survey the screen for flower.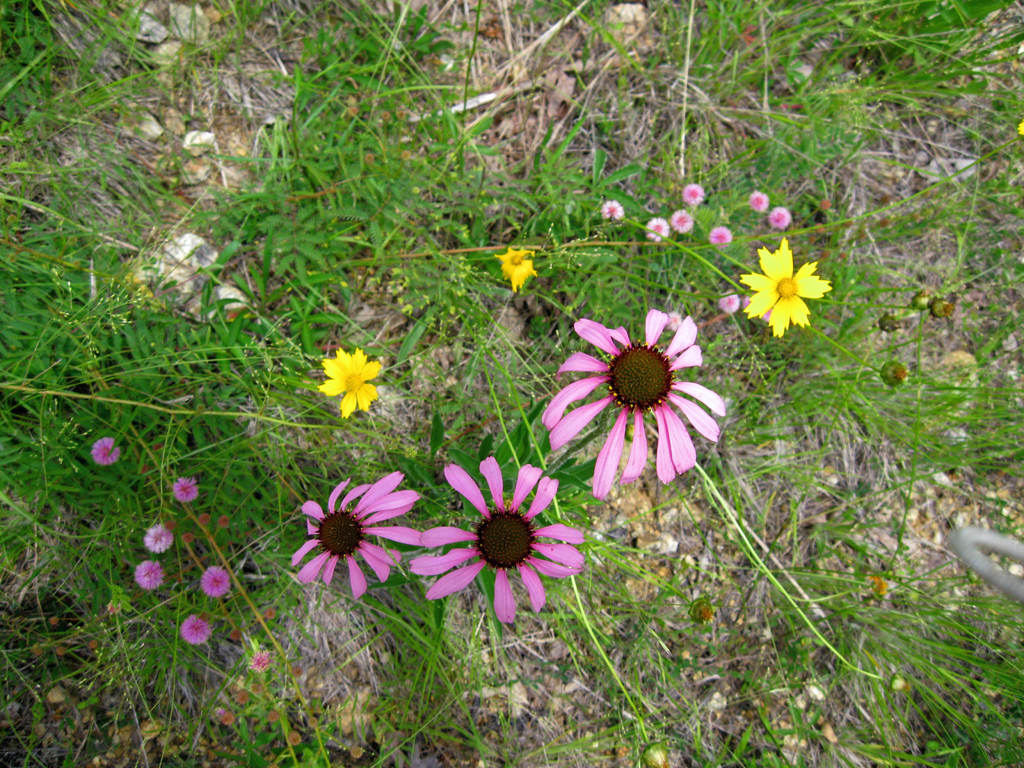
Survey found: [175,474,202,505].
